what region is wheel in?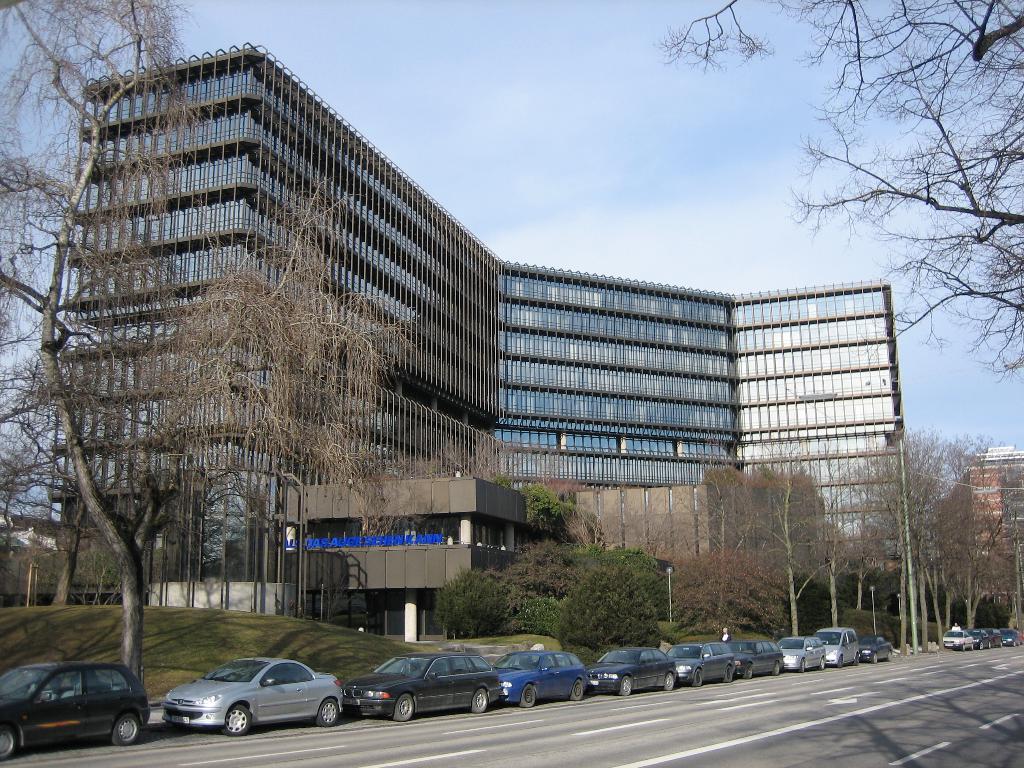
722,663,734,682.
